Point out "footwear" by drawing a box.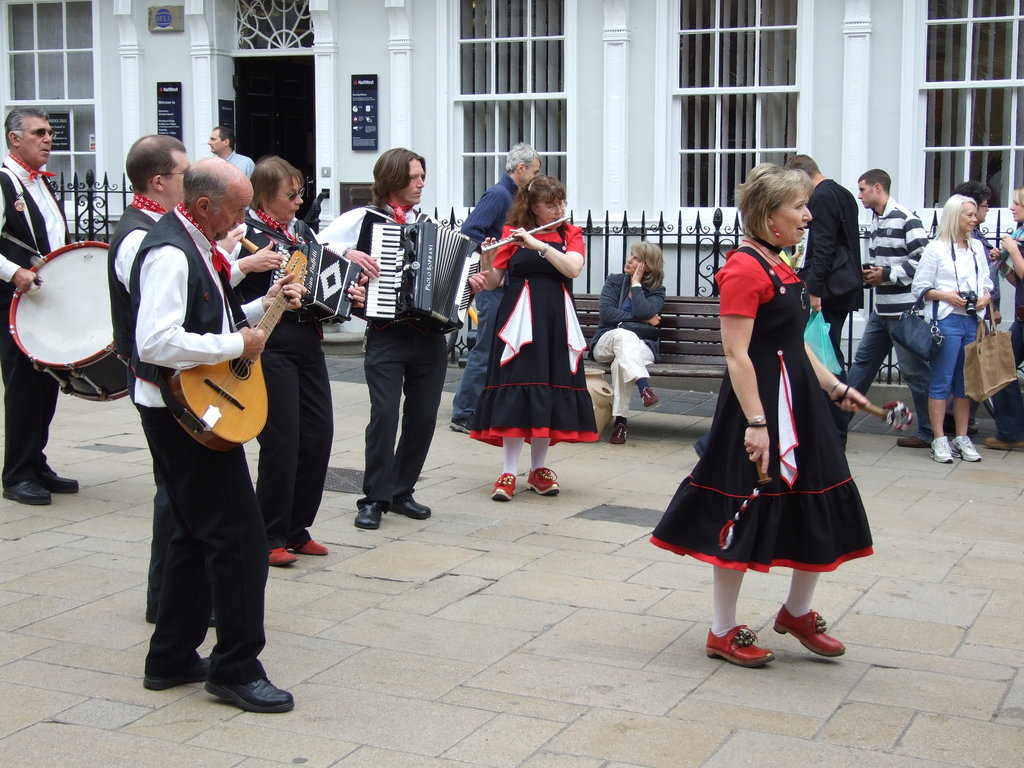
box(355, 502, 378, 533).
